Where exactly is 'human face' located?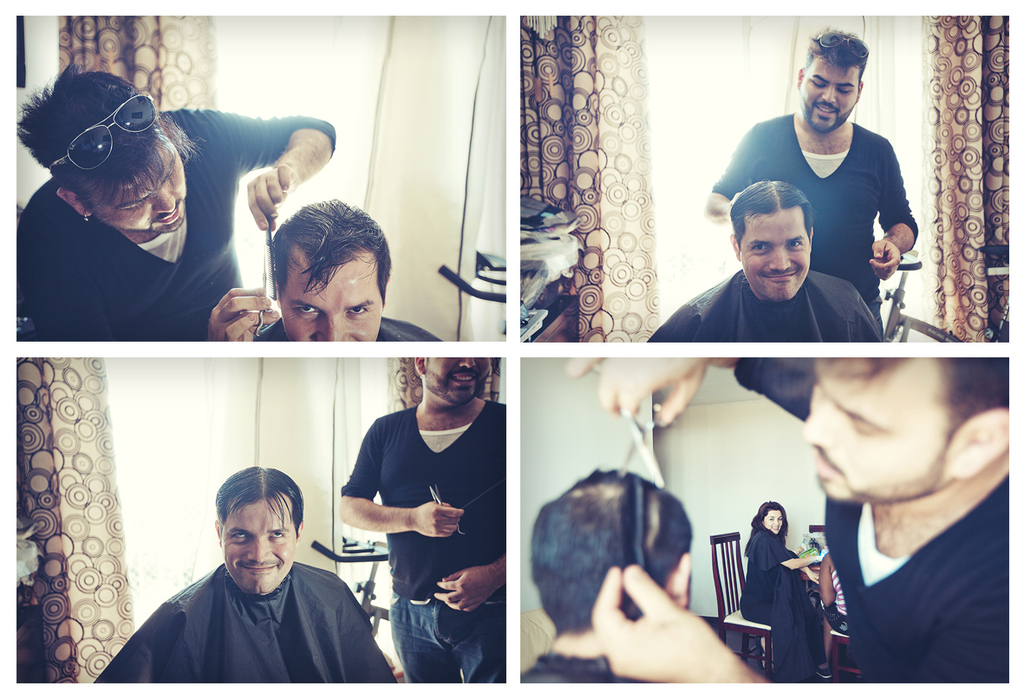
Its bounding box is 738 206 812 300.
